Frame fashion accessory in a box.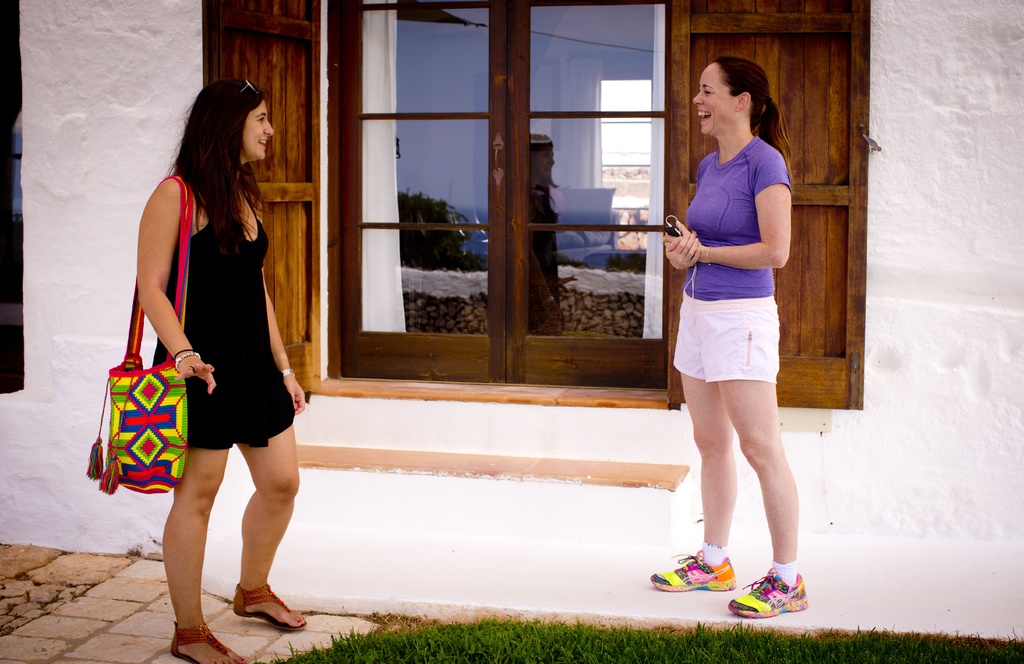
<region>170, 344, 195, 362</region>.
